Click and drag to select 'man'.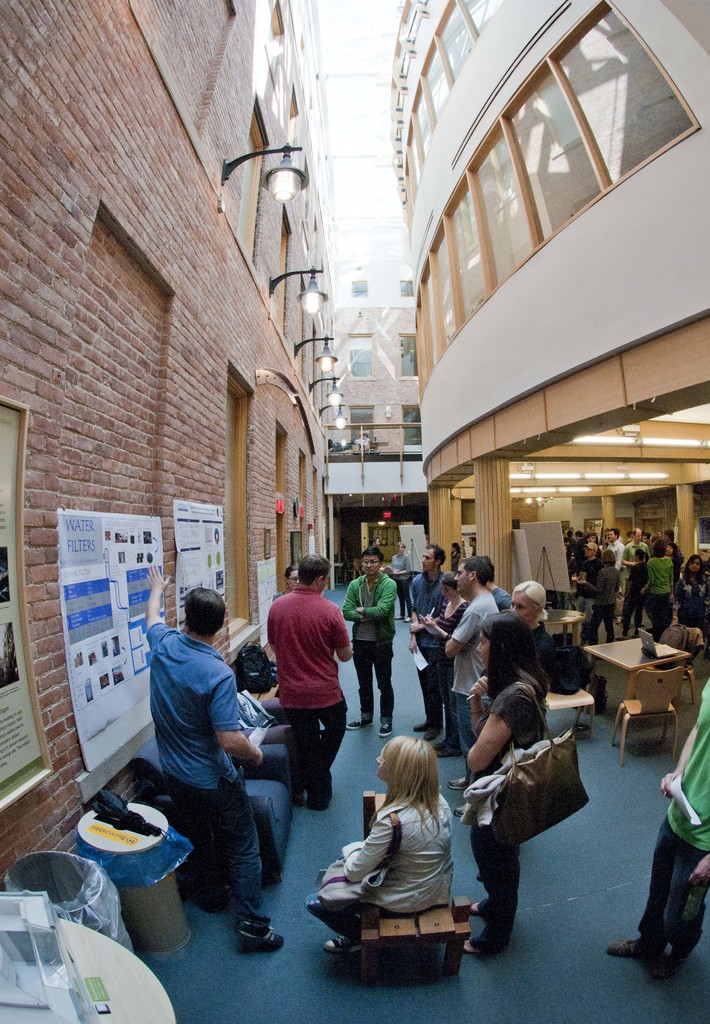
Selection: bbox(663, 531, 689, 580).
